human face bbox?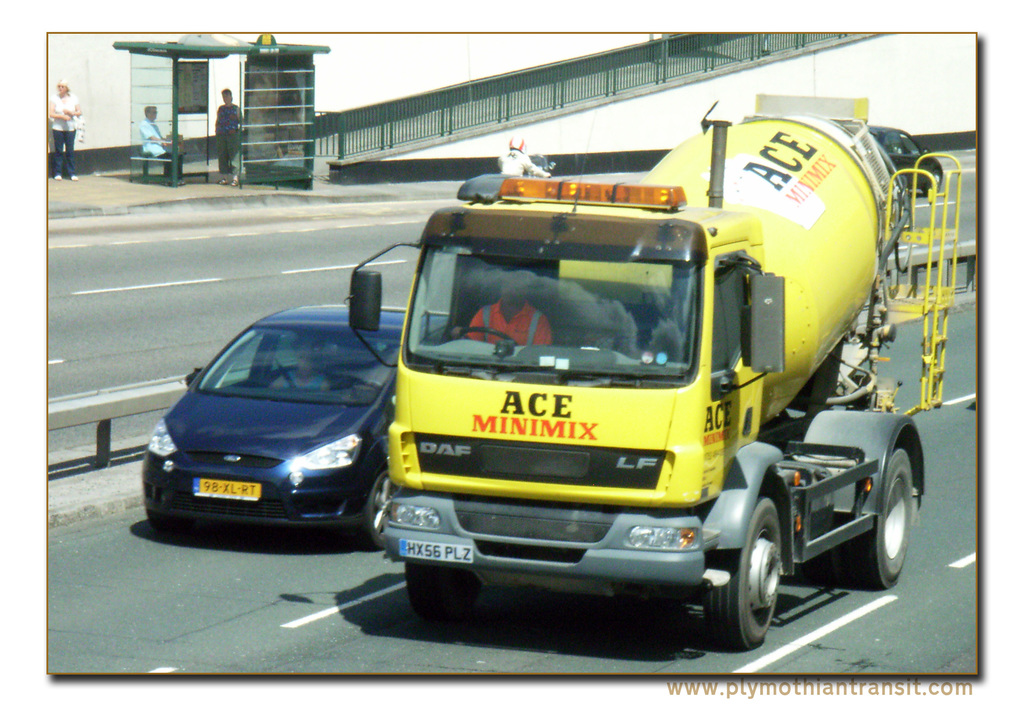
bbox=(253, 75, 281, 107)
